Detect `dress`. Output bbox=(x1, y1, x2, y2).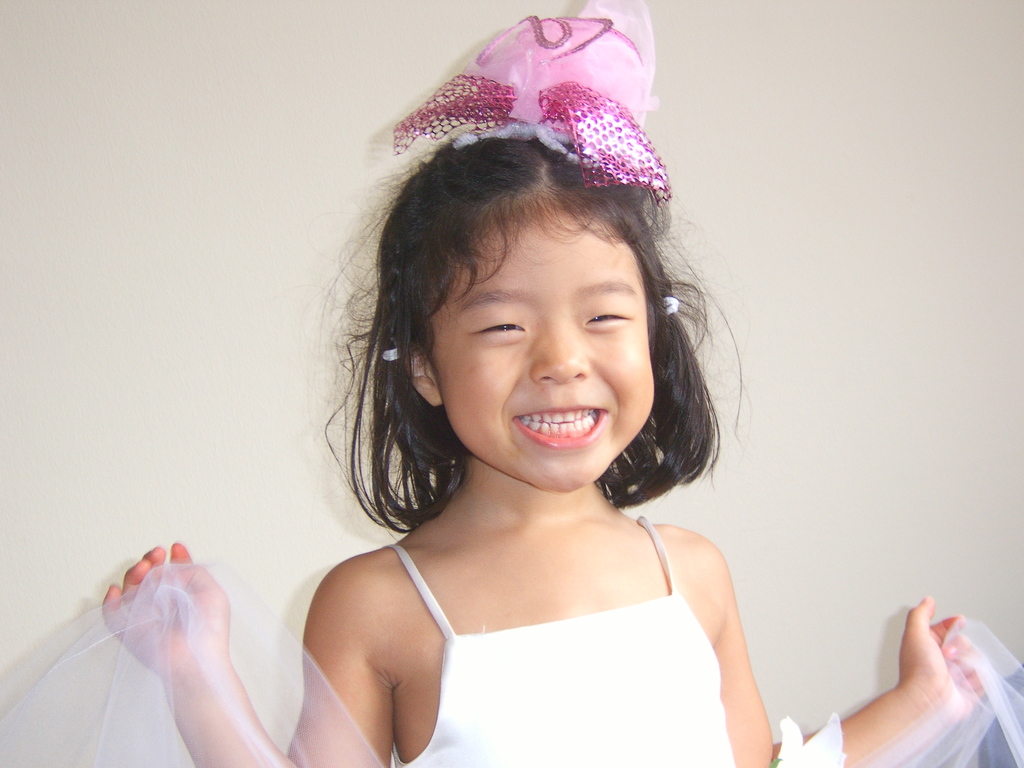
bbox=(0, 514, 1023, 767).
